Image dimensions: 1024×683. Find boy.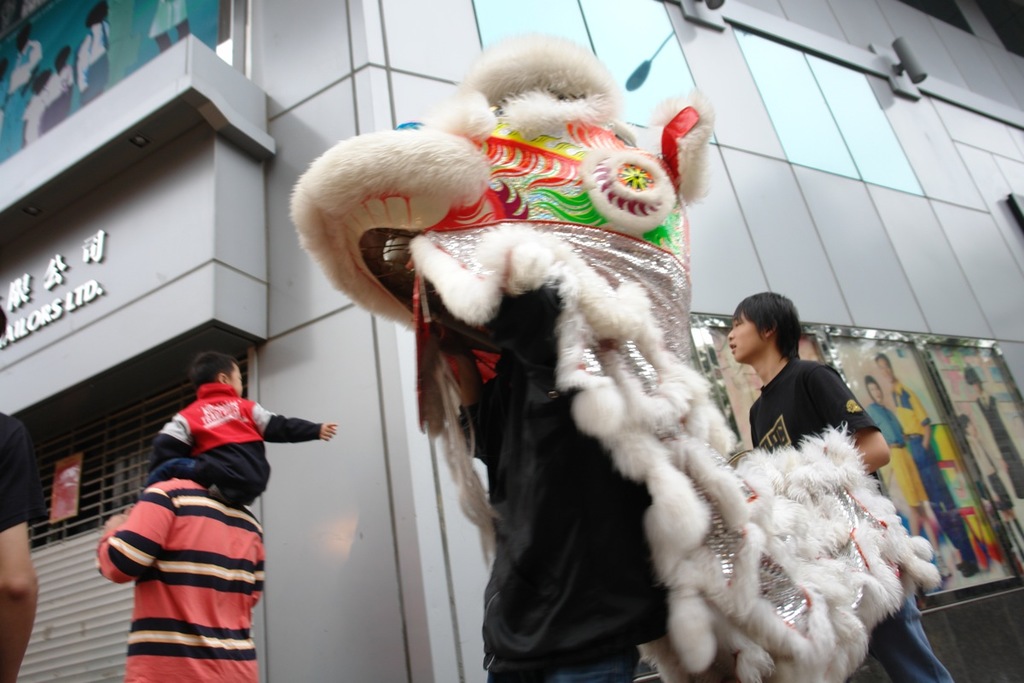
box=[148, 352, 336, 505].
